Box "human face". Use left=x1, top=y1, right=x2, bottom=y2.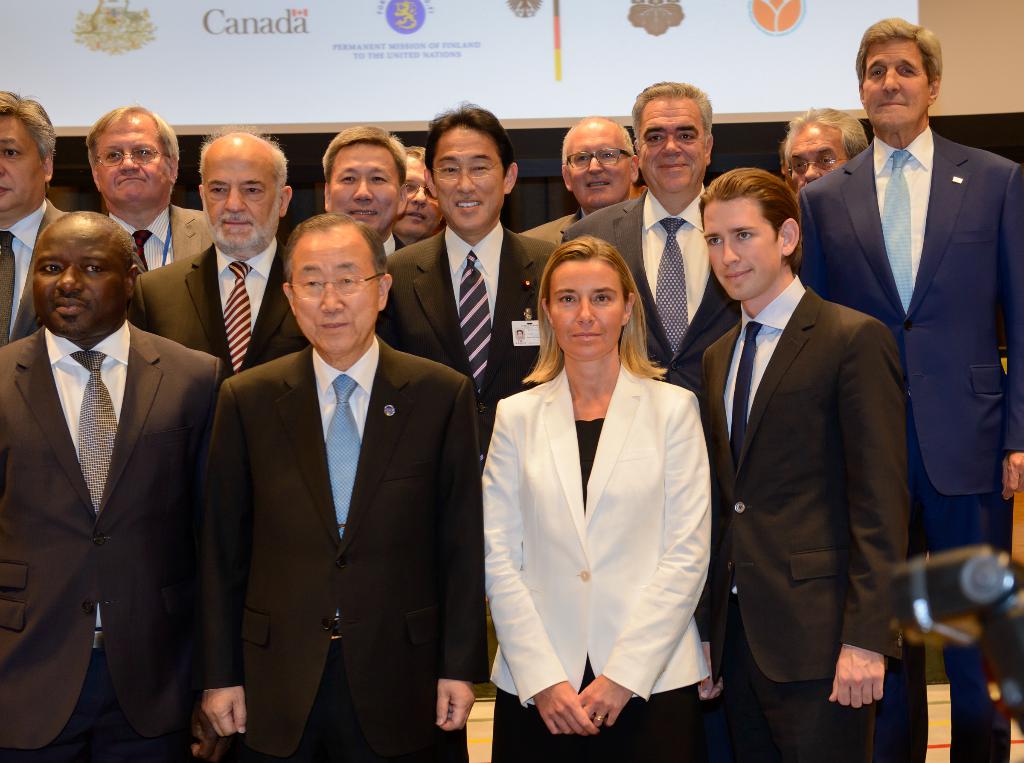
left=552, top=257, right=627, bottom=365.
